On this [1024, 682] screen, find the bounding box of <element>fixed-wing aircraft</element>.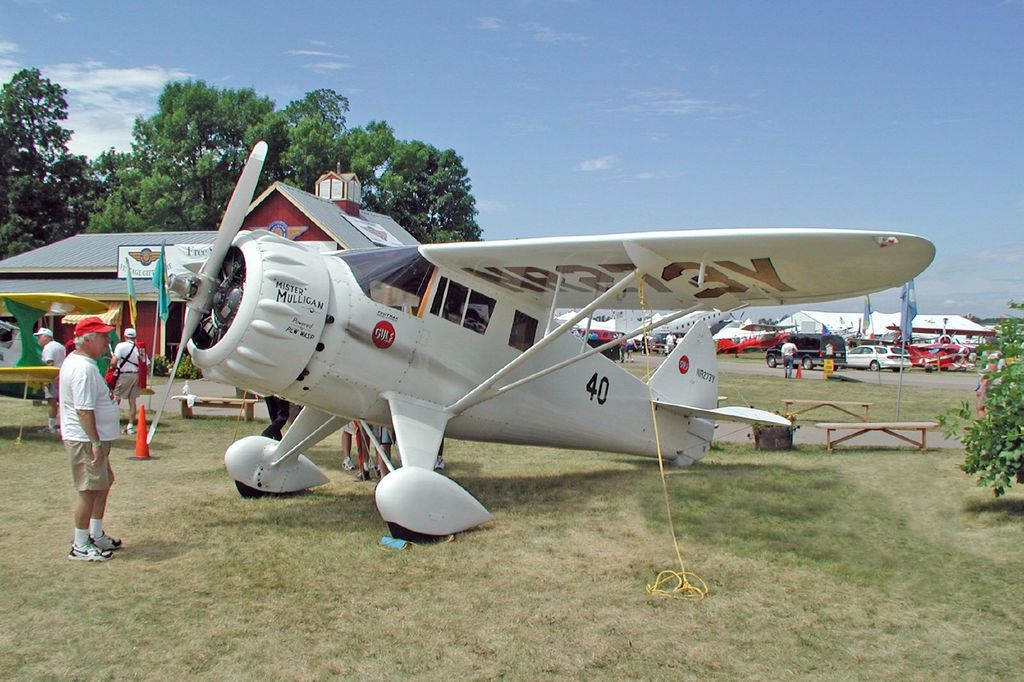
Bounding box: bbox=[891, 339, 976, 368].
